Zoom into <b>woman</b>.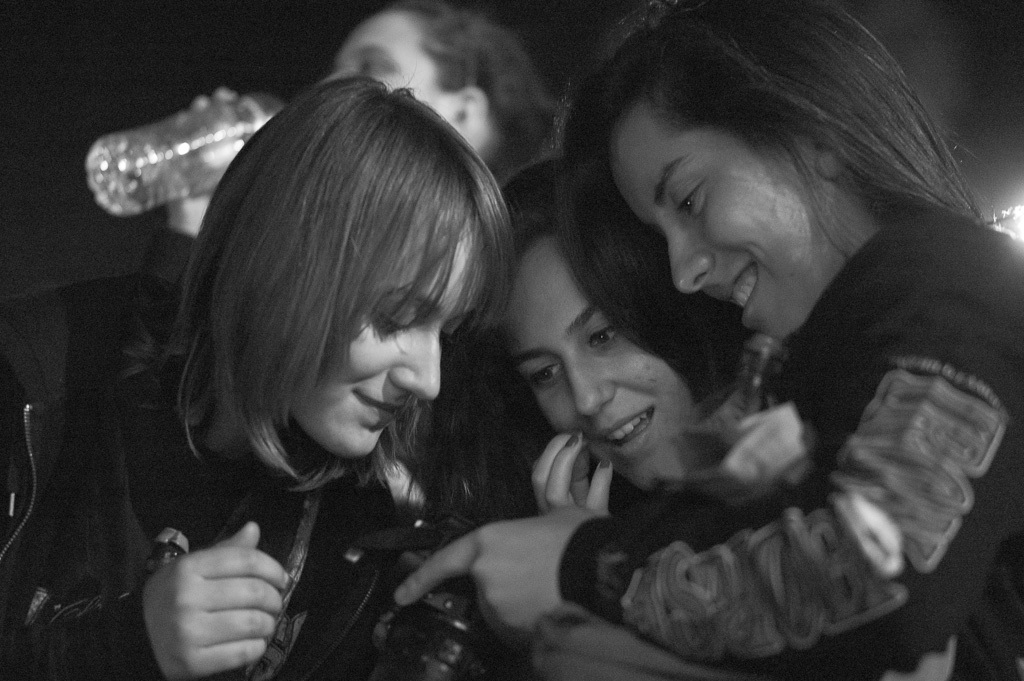
Zoom target: {"left": 452, "top": 157, "right": 968, "bottom": 680}.
